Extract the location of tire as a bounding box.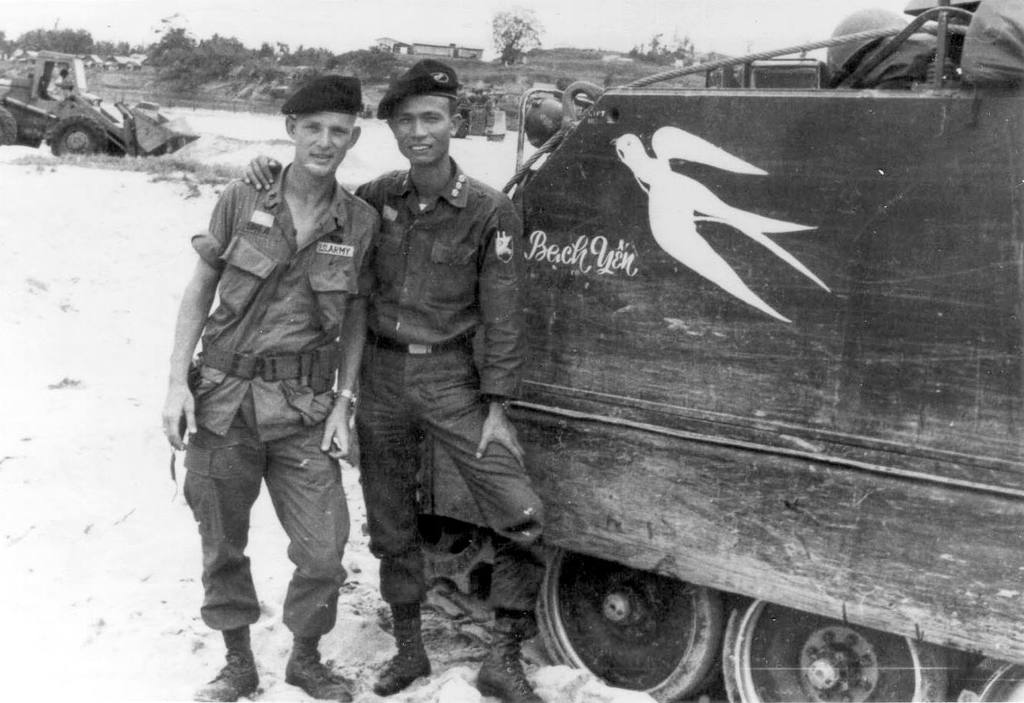
47, 113, 107, 158.
